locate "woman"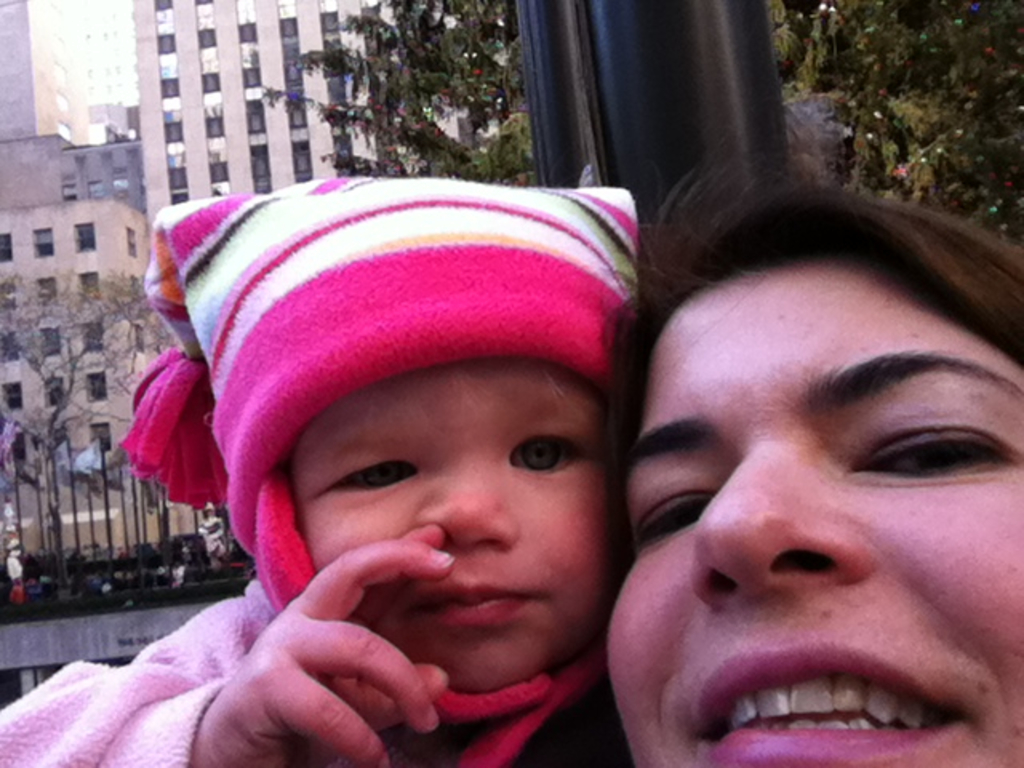
[542,86,1023,767]
